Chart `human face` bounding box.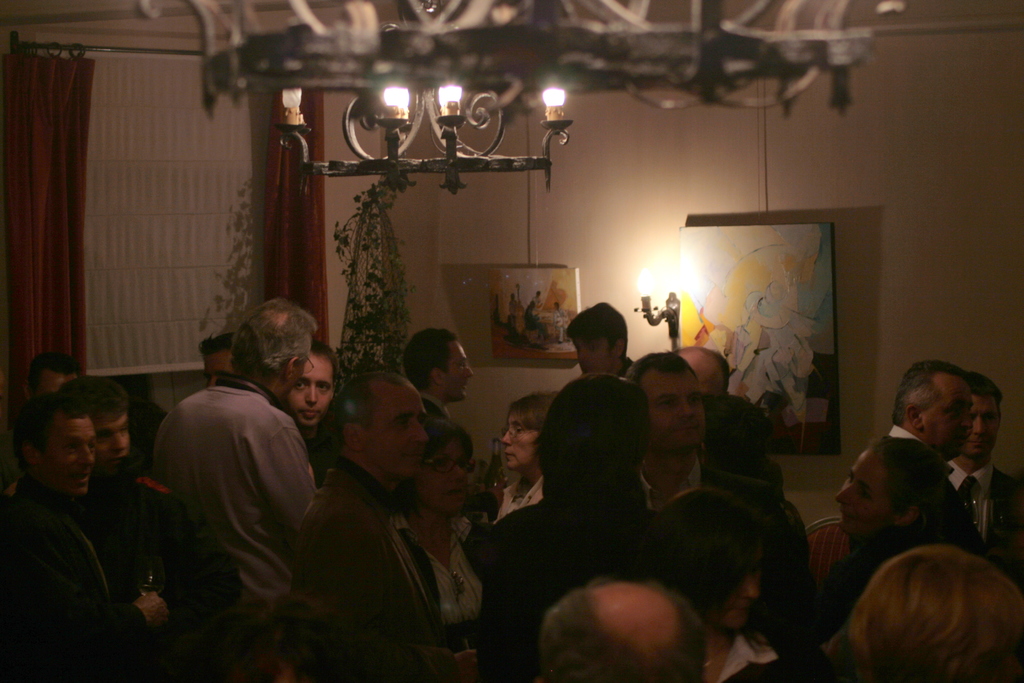
Charted: BBox(443, 335, 473, 407).
